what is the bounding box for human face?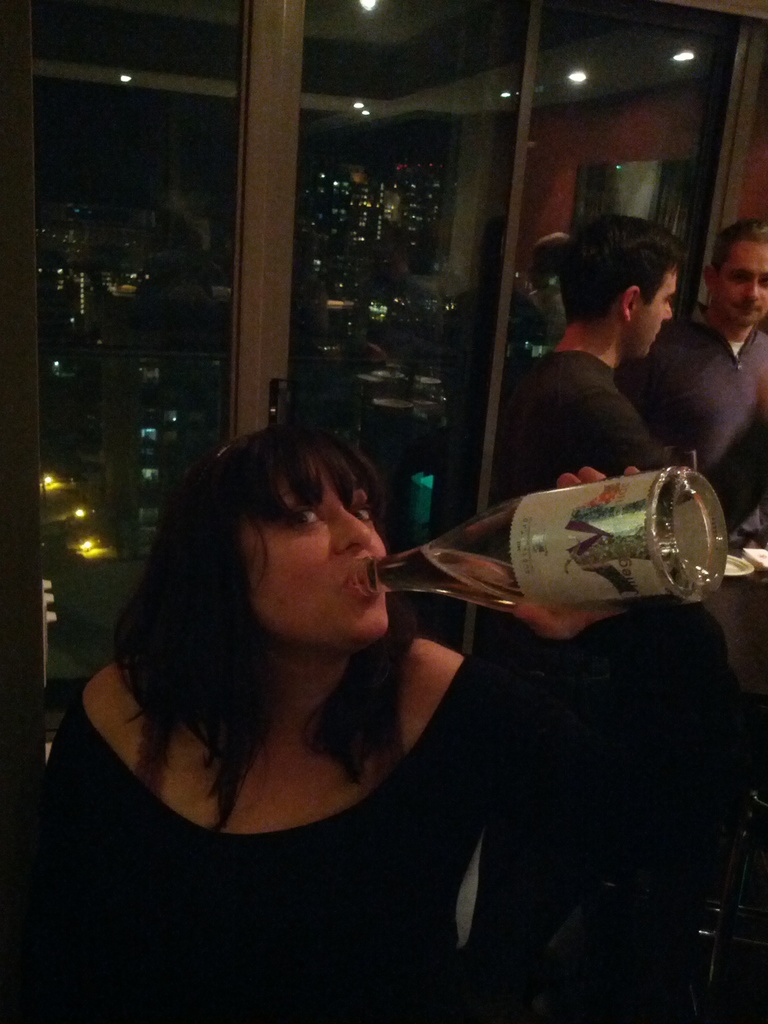
(237,442,391,650).
